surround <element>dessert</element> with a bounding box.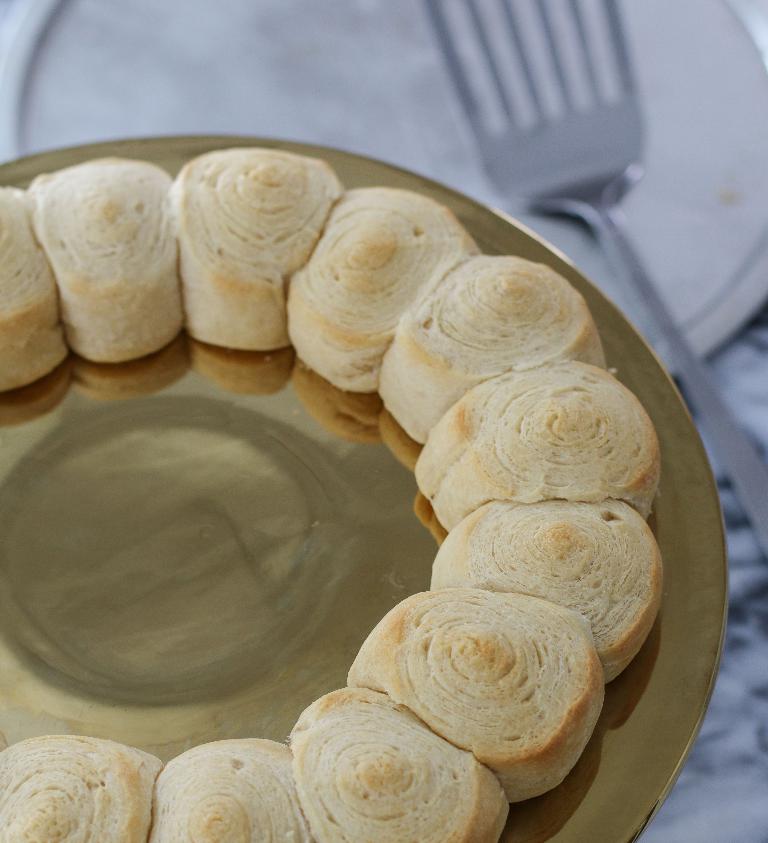
x1=418 y1=383 x2=677 y2=521.
